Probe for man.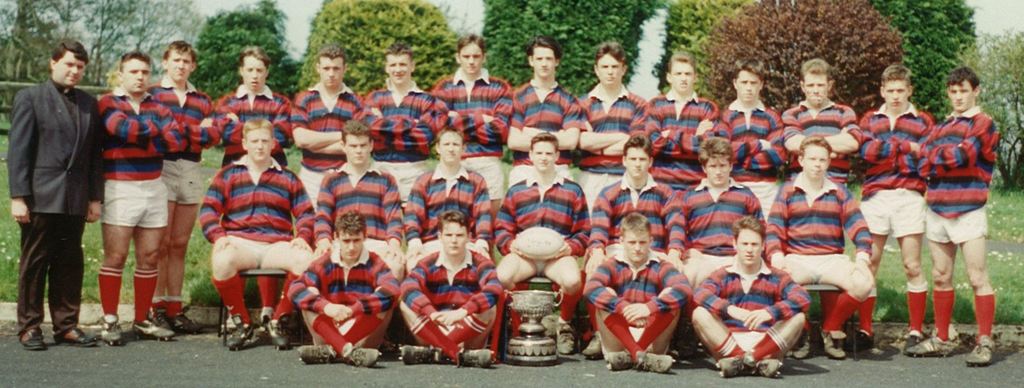
Probe result: select_region(210, 46, 292, 332).
